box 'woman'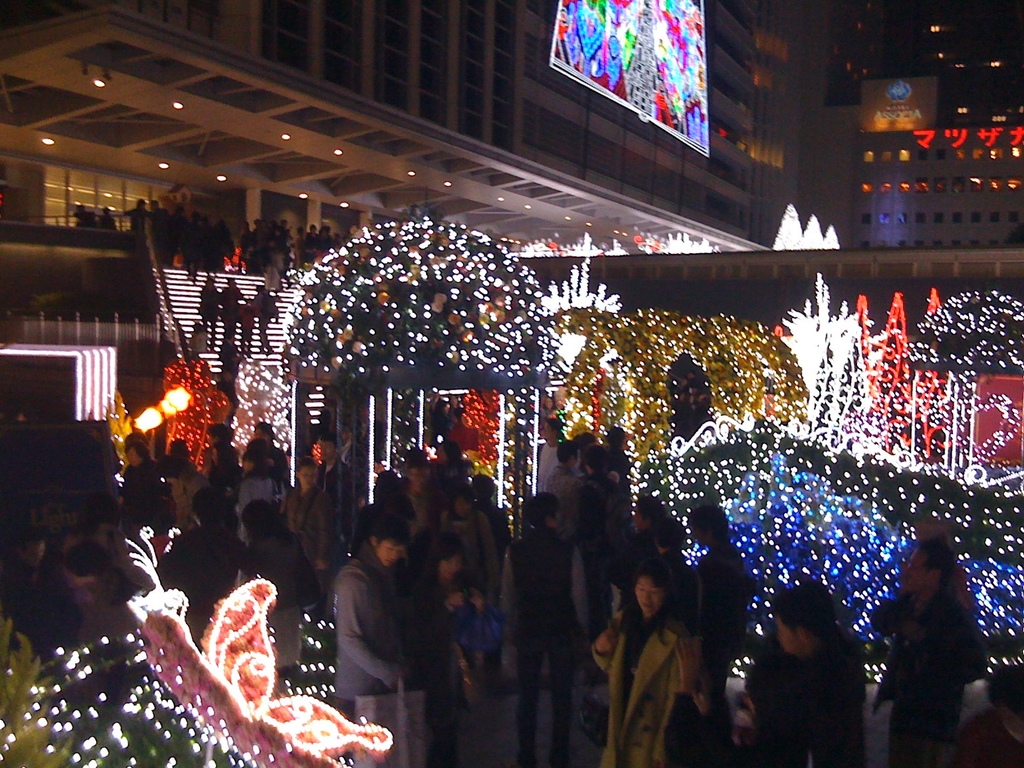
<bbox>407, 525, 494, 767</bbox>
